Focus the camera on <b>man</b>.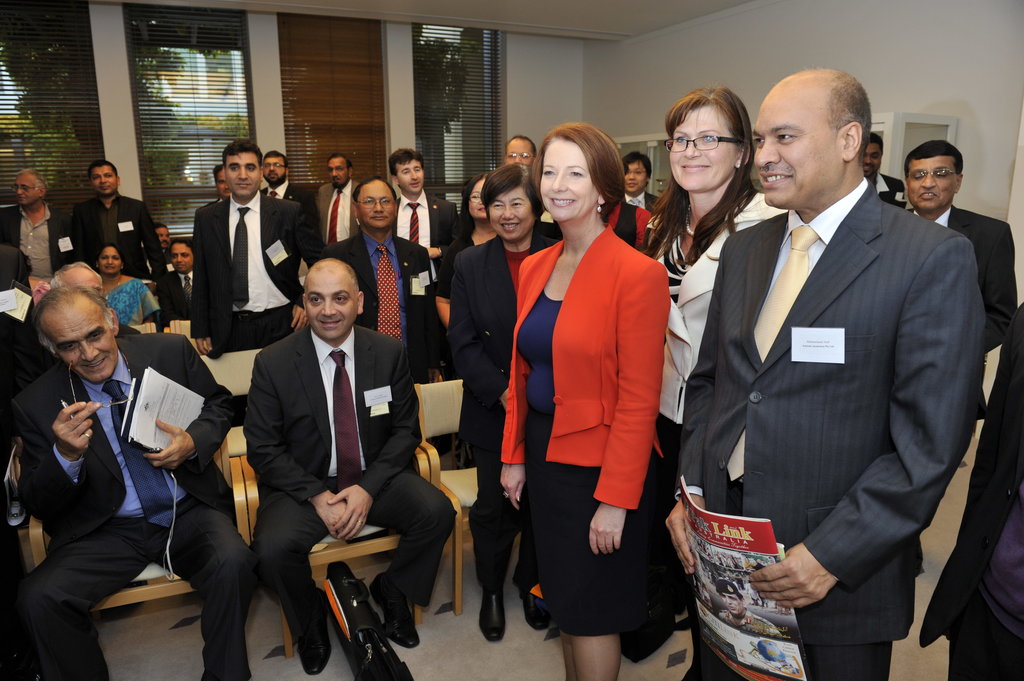
Focus region: box(328, 150, 367, 244).
